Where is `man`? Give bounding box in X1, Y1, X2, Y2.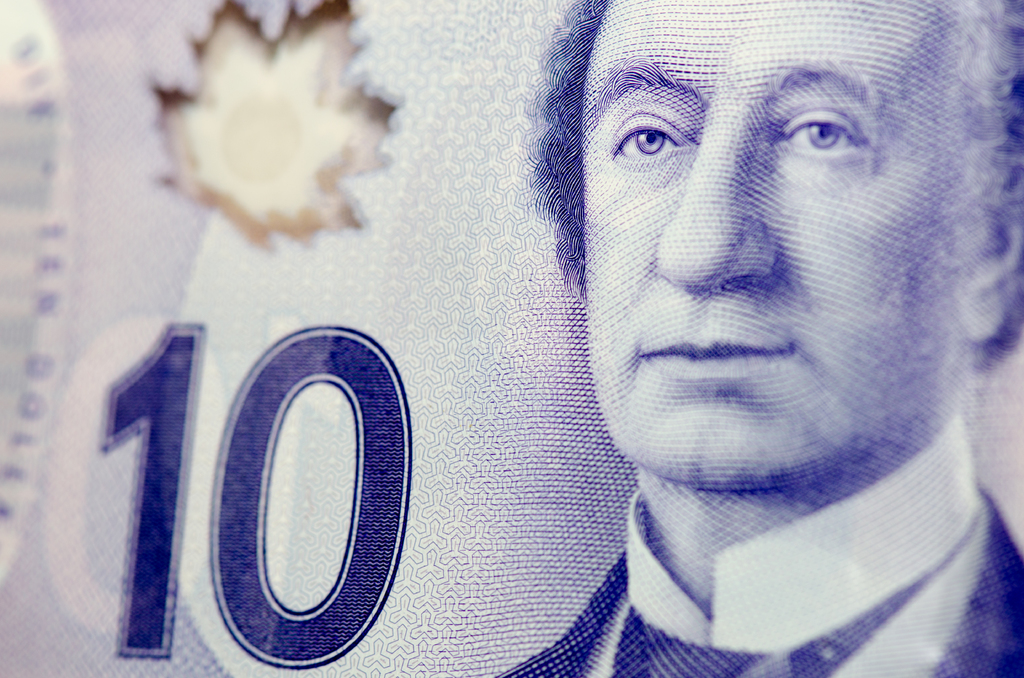
499, 0, 1023, 677.
